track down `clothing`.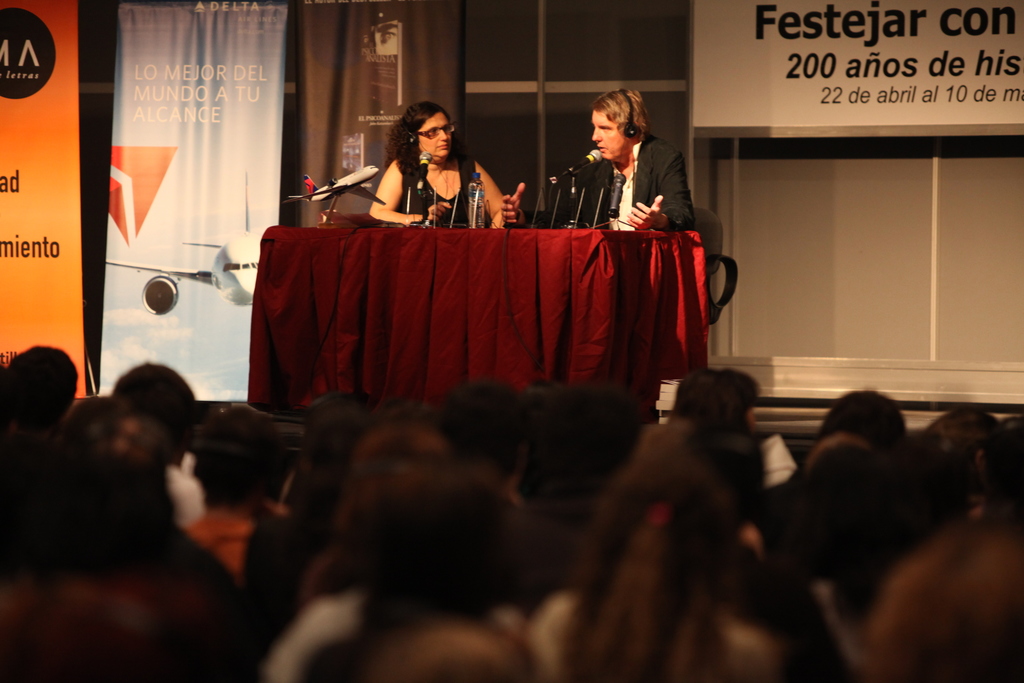
Tracked to 398, 152, 476, 221.
